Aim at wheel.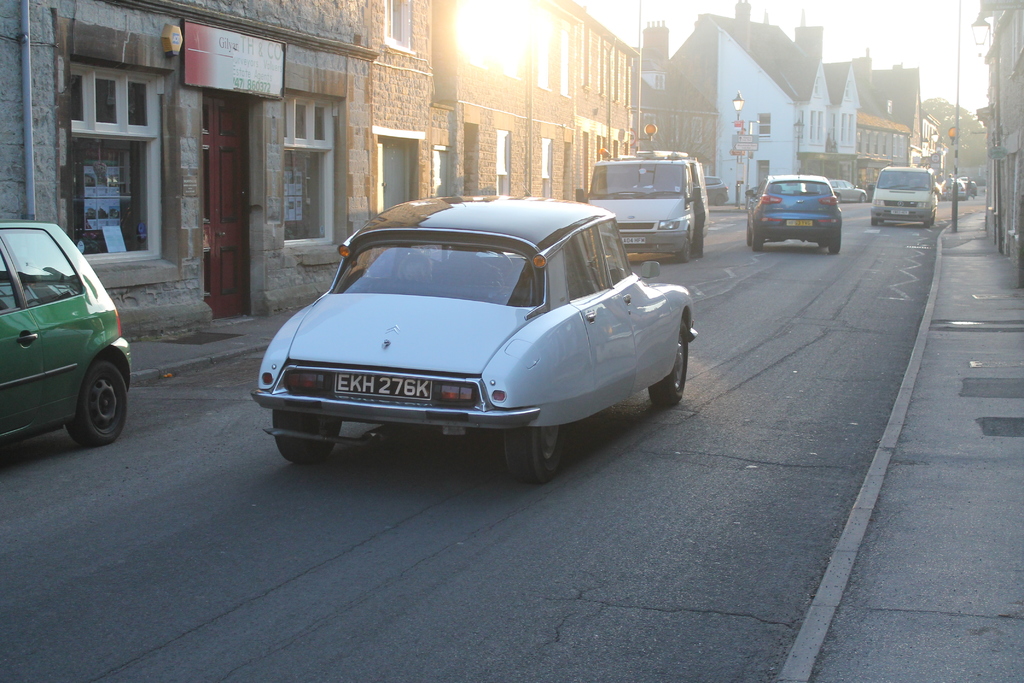
Aimed at 65/363/127/446.
